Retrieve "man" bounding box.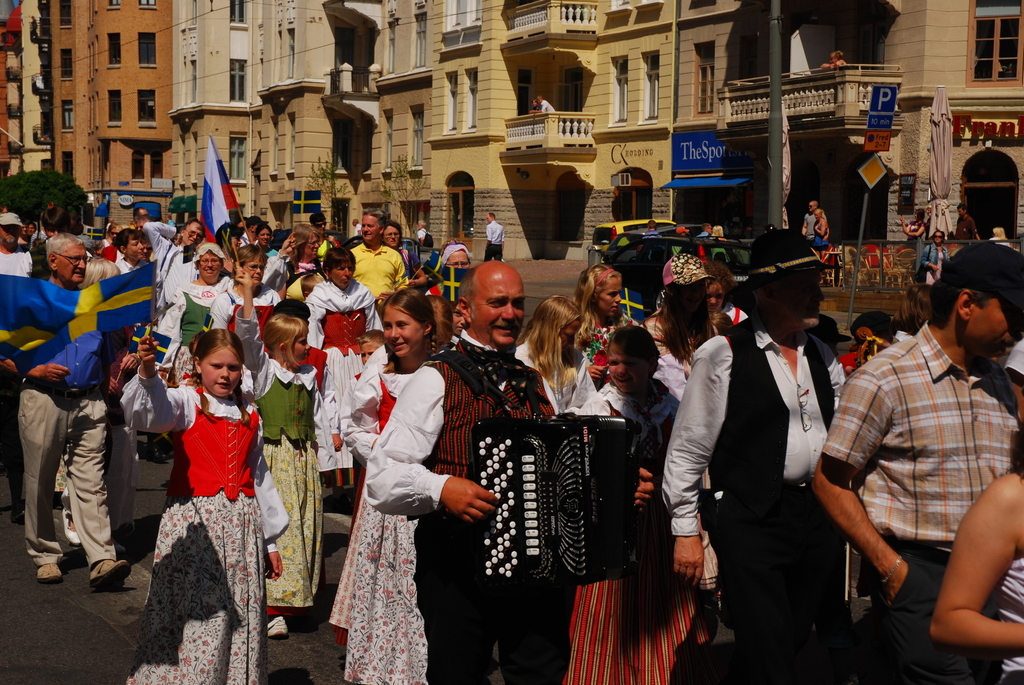
Bounding box: (307,212,352,248).
